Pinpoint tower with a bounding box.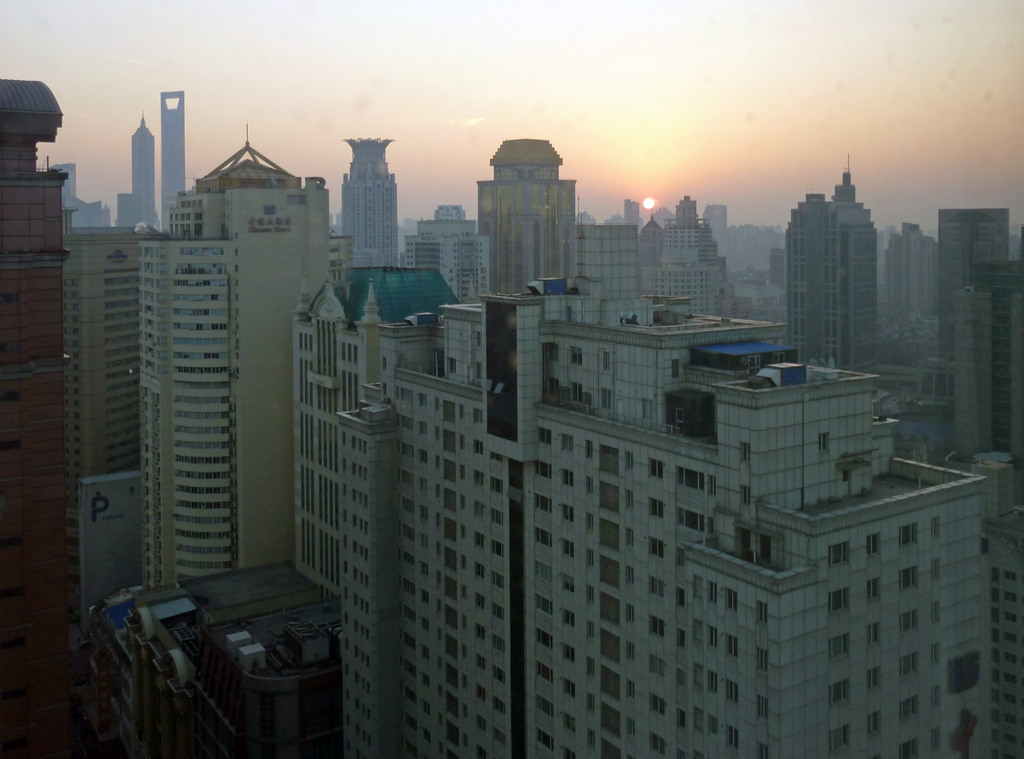
[left=159, top=90, right=186, bottom=224].
